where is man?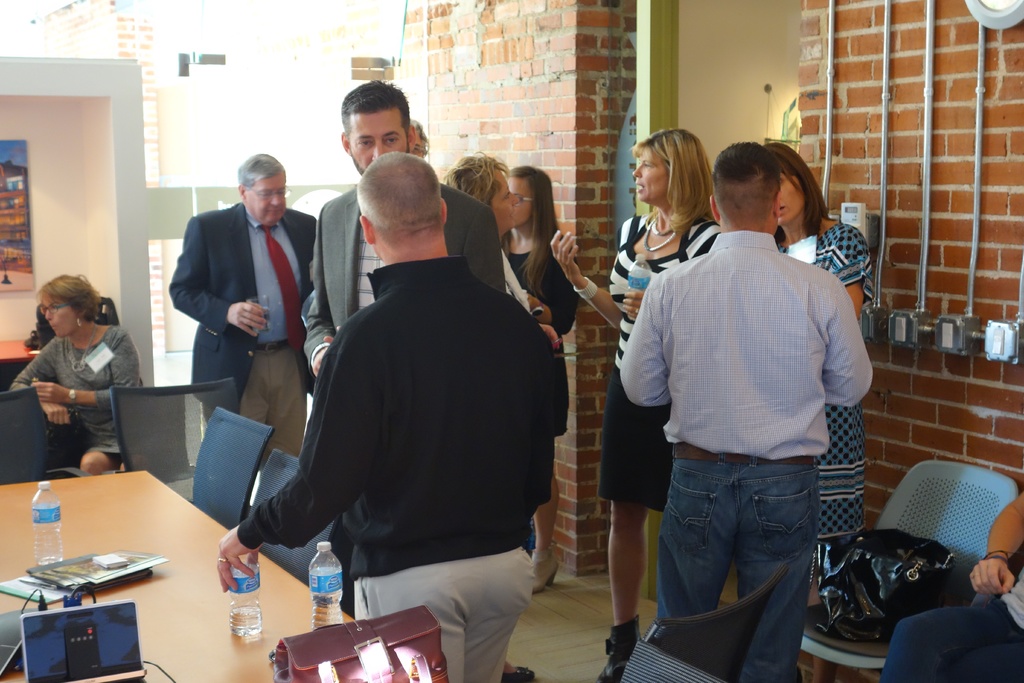
<bbox>164, 151, 328, 466</bbox>.
